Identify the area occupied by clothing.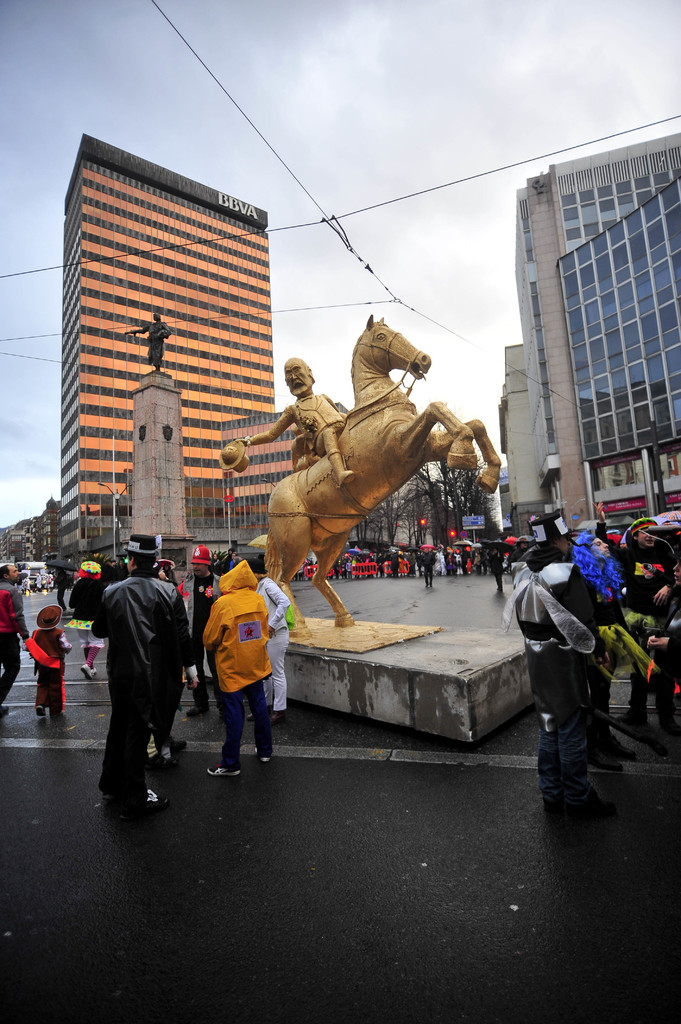
Area: <bbox>196, 550, 286, 764</bbox>.
